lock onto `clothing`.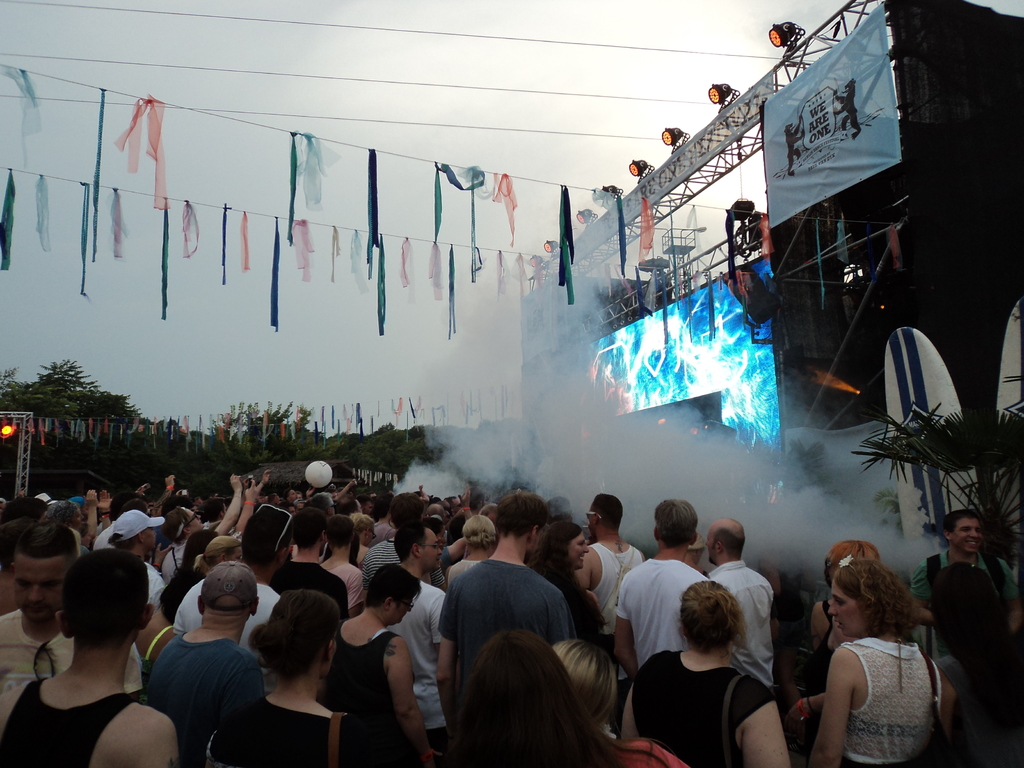
Locked: l=161, t=561, r=204, b=616.
